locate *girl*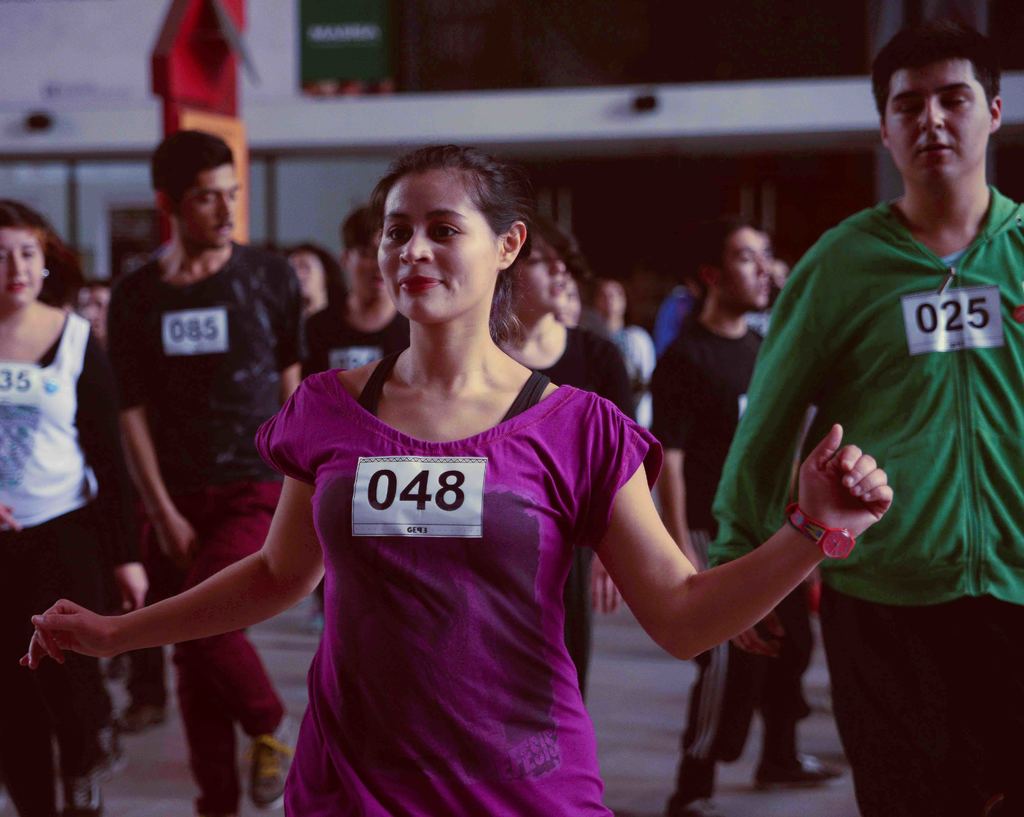
pyautogui.locateOnScreen(22, 142, 893, 816)
